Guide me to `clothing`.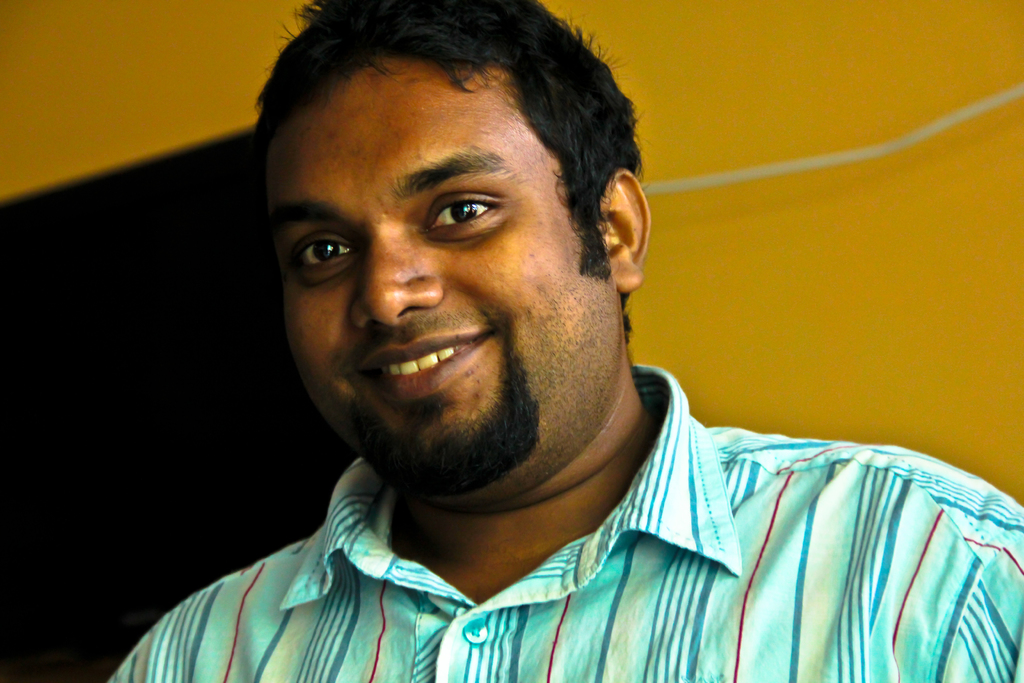
Guidance: 191, 394, 1004, 678.
